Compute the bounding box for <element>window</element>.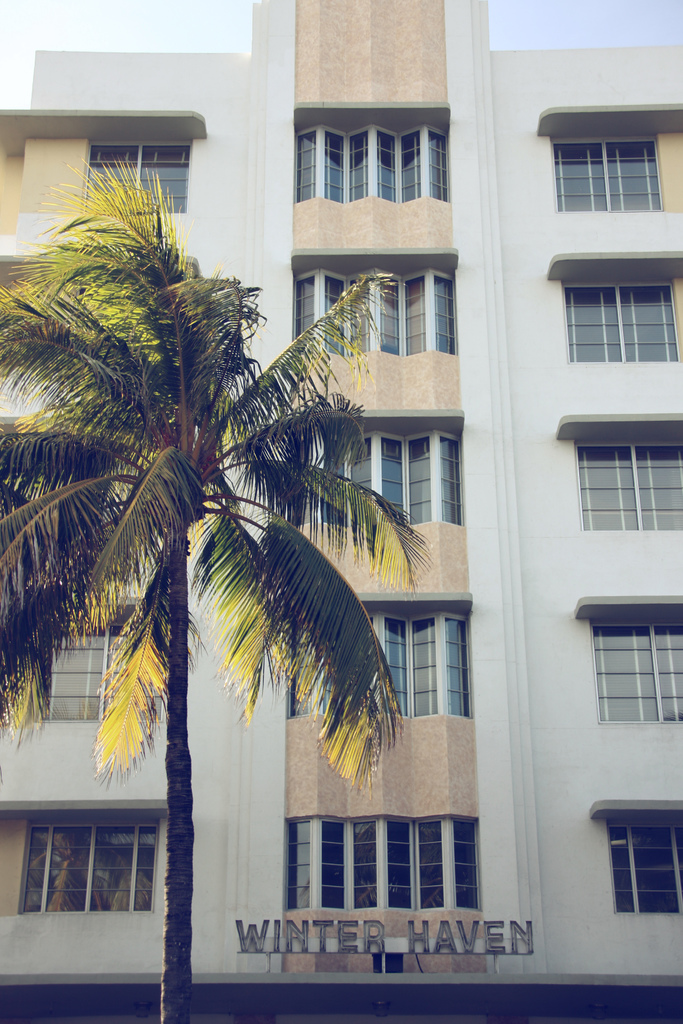
x1=563 y1=274 x2=682 y2=365.
